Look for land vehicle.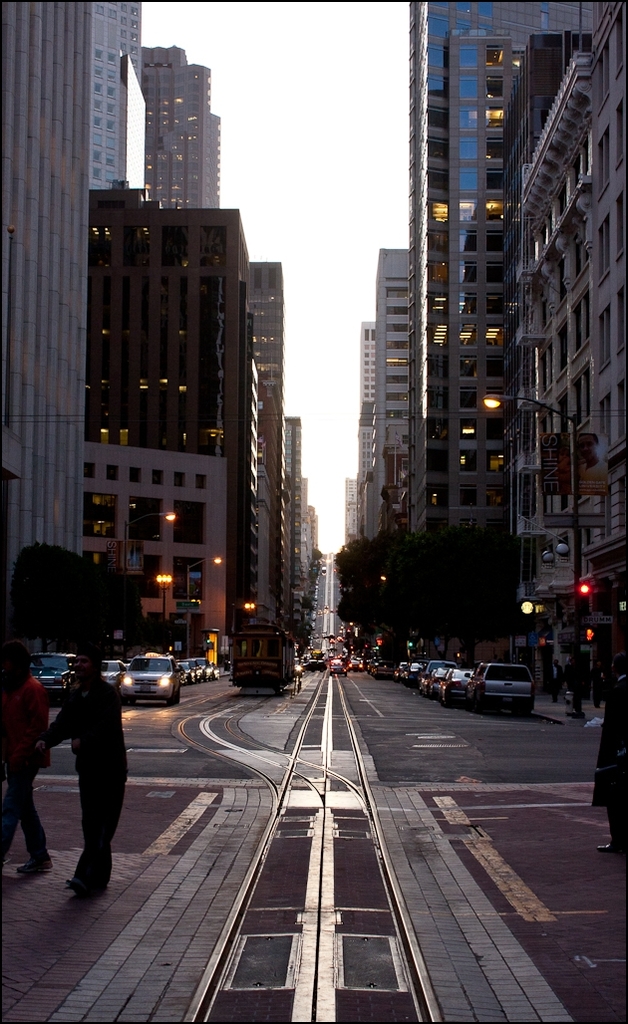
Found: bbox=[229, 627, 300, 688].
